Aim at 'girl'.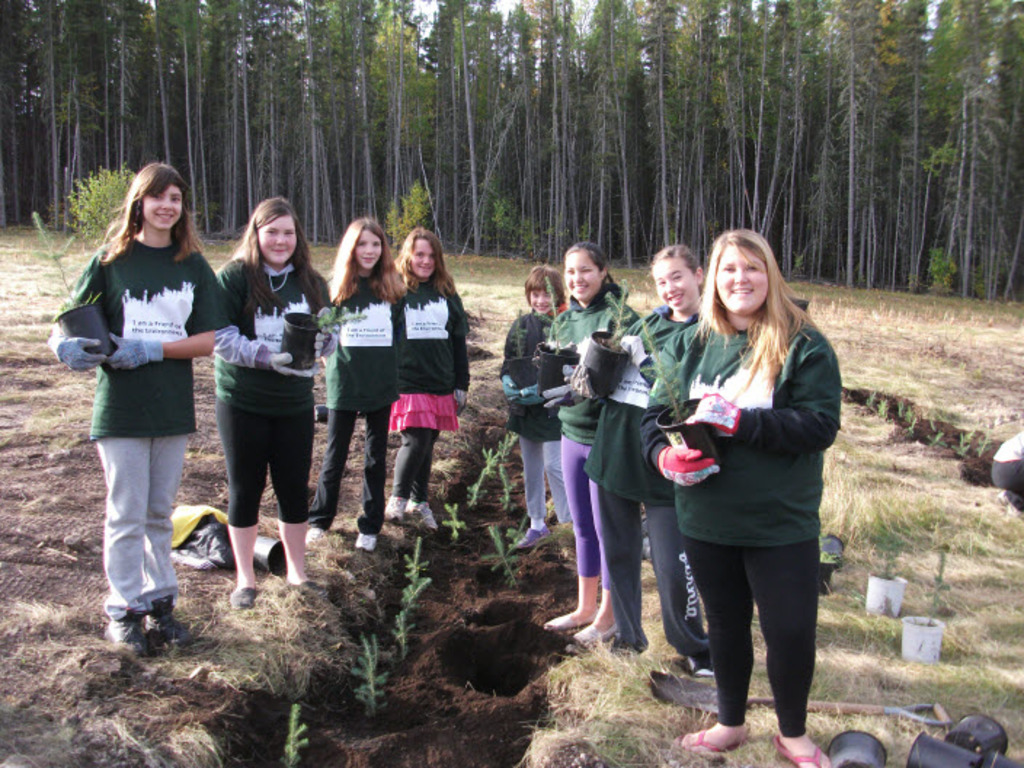
Aimed at pyautogui.locateOnScreen(502, 268, 561, 554).
